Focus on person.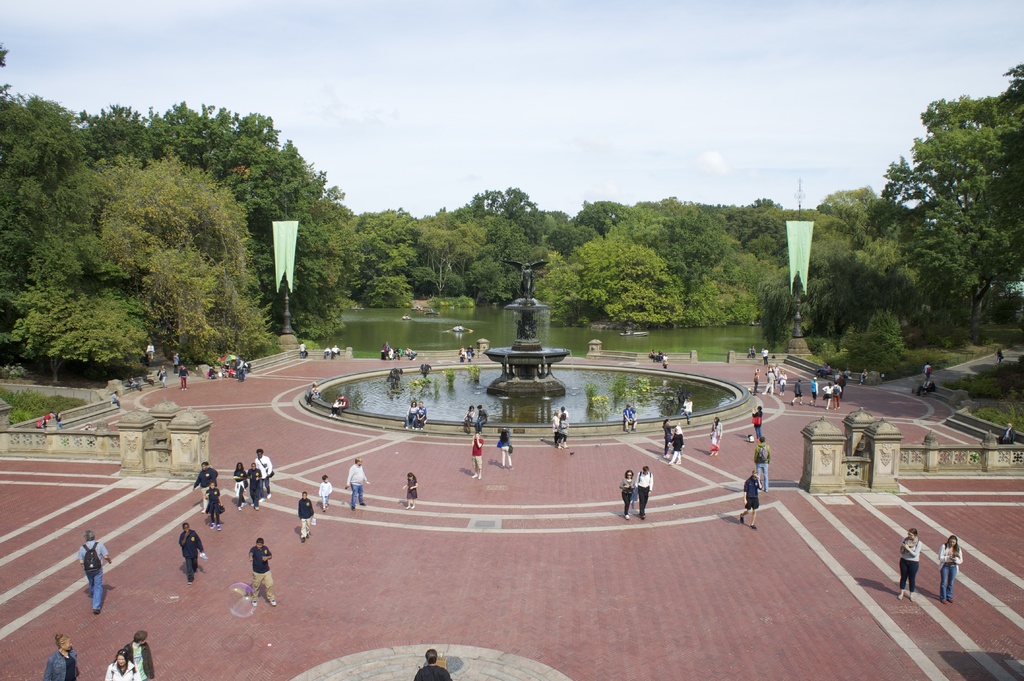
Focused at region(346, 456, 368, 510).
